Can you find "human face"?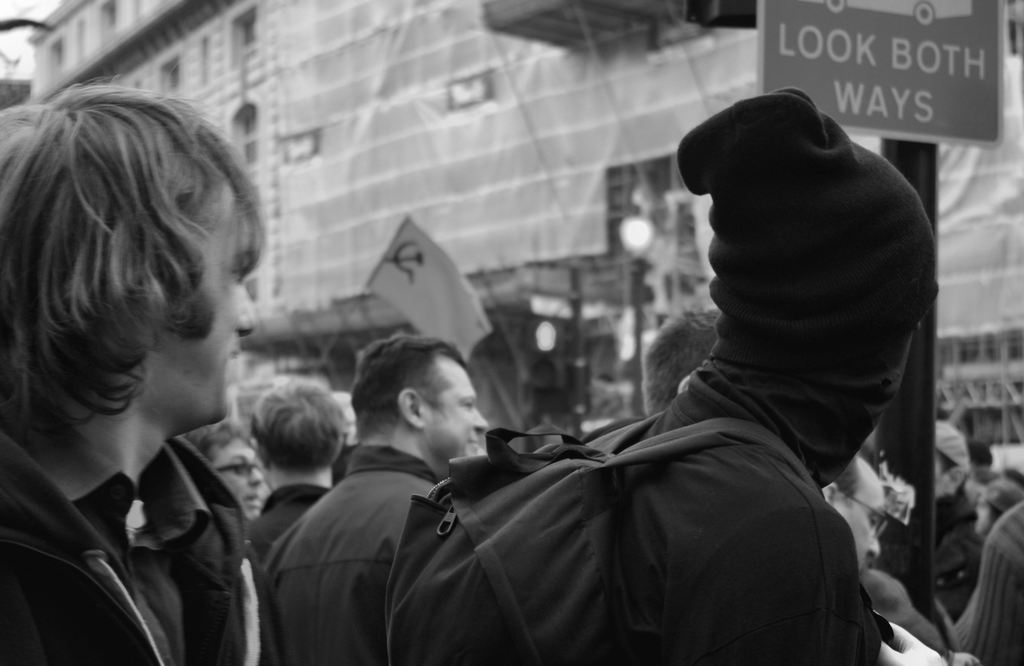
Yes, bounding box: (left=214, top=440, right=266, bottom=521).
